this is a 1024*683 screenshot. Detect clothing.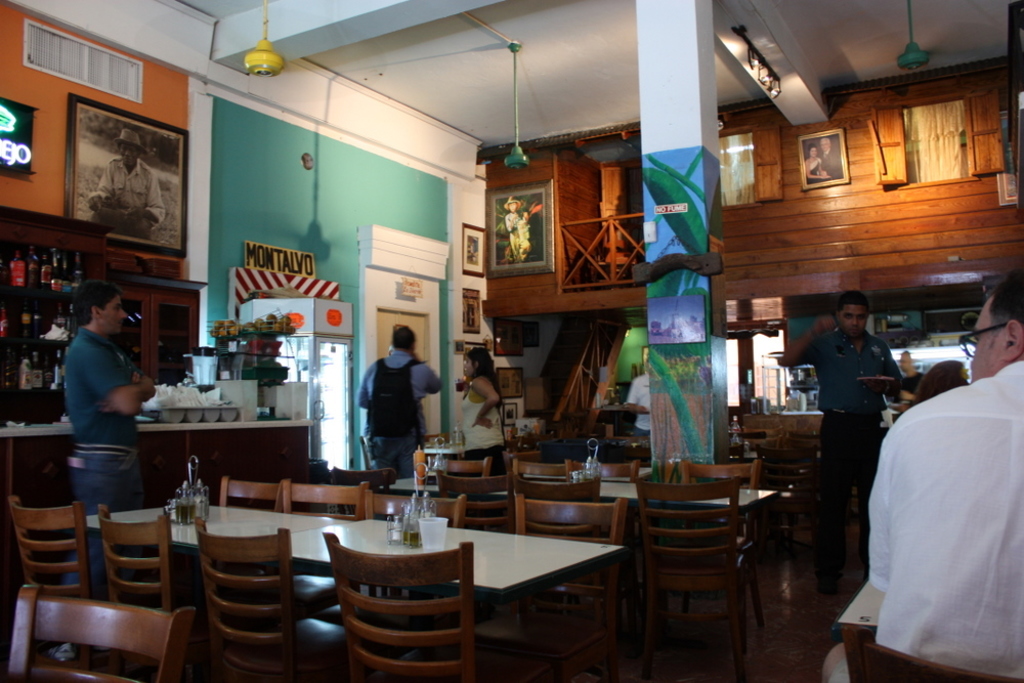
x1=359 y1=348 x2=439 y2=452.
